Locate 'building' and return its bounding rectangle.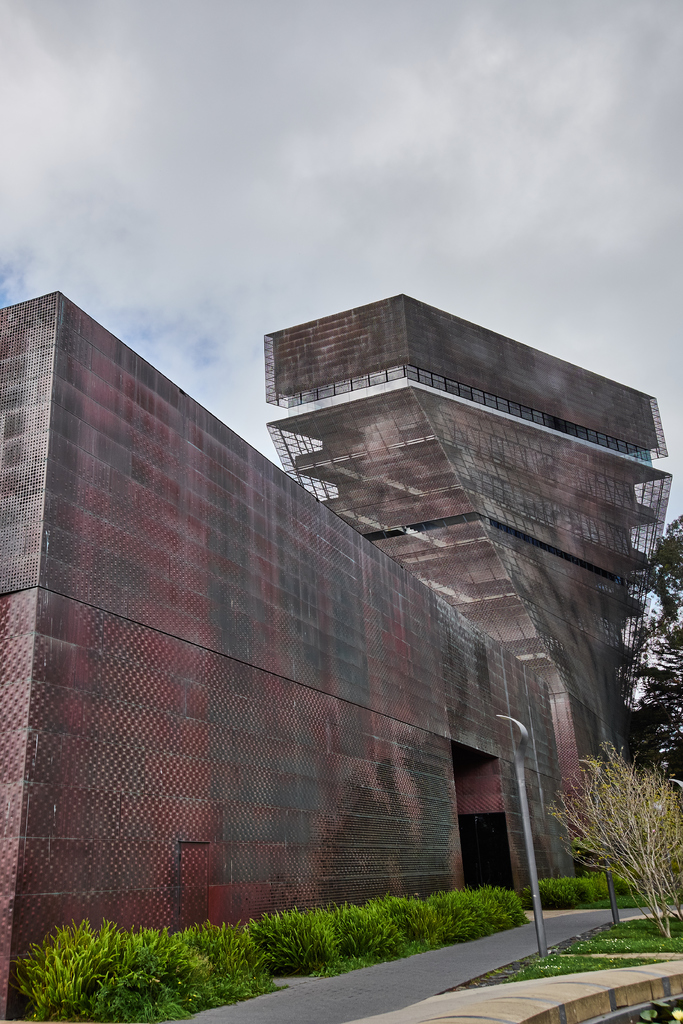
l=0, t=291, r=672, b=1023.
